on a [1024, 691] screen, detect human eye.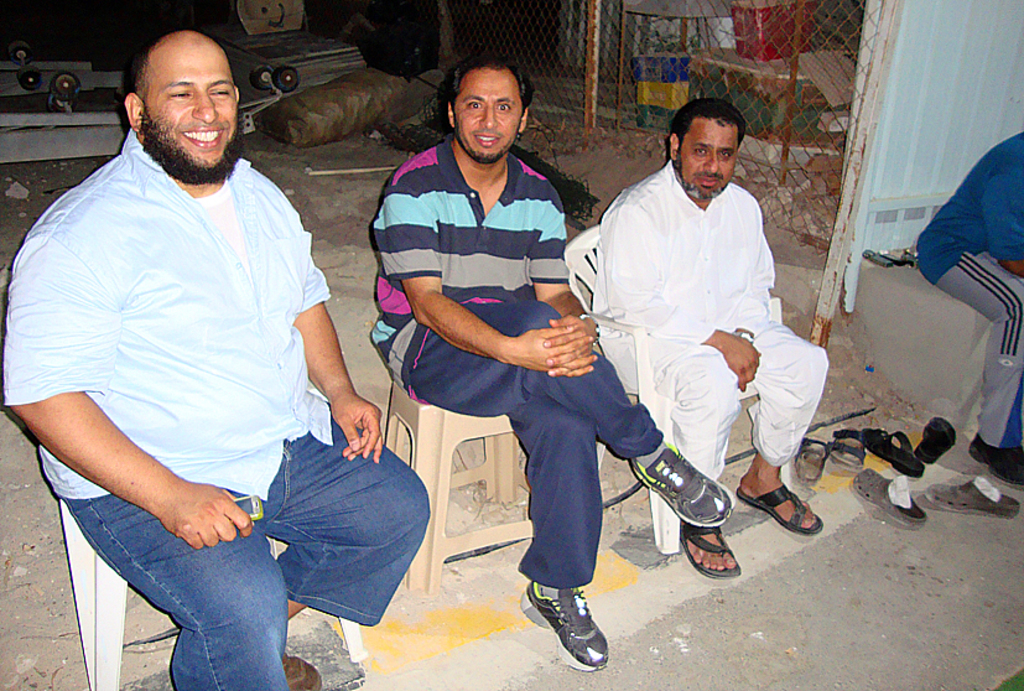
{"x1": 210, "y1": 82, "x2": 233, "y2": 99}.
